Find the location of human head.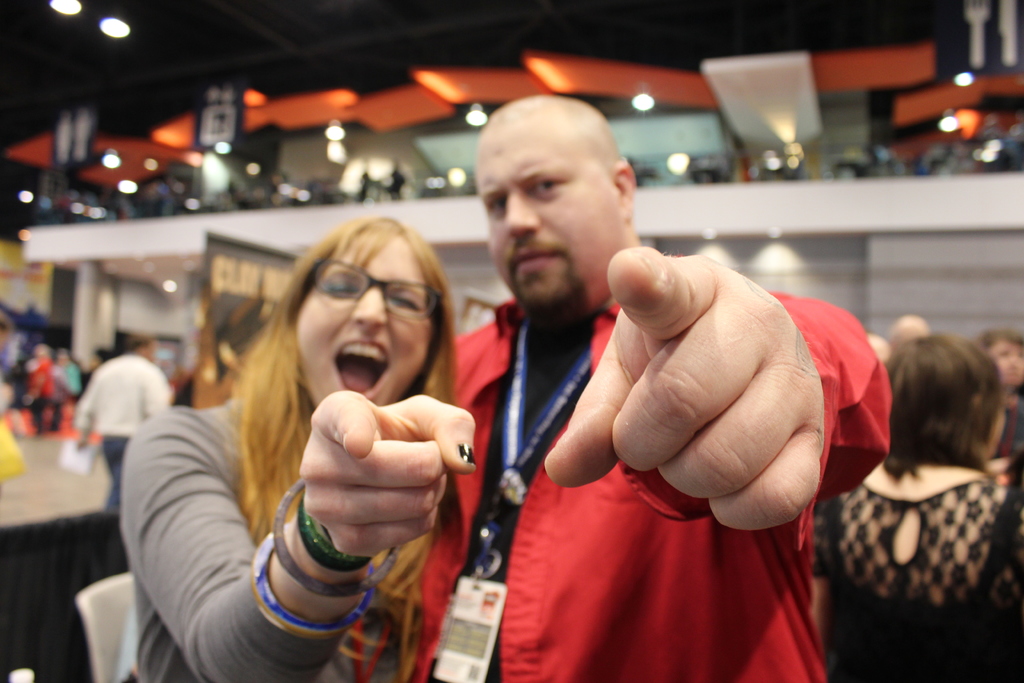
Location: 884/336/1014/491.
